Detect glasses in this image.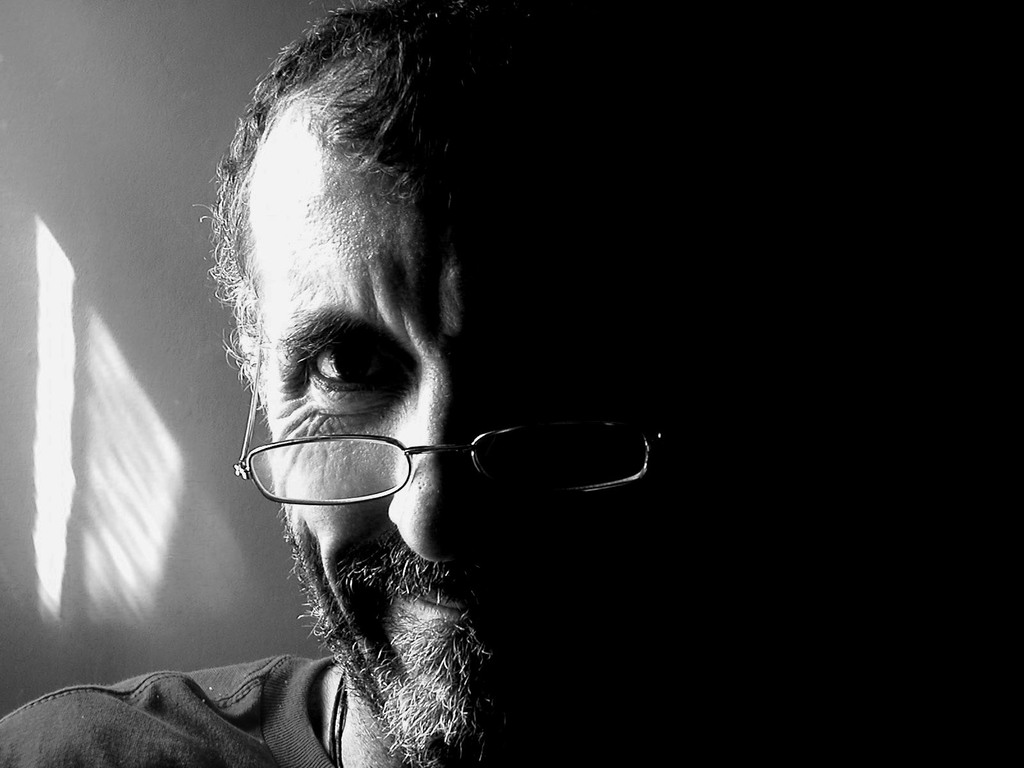
Detection: (x1=200, y1=348, x2=647, y2=522).
